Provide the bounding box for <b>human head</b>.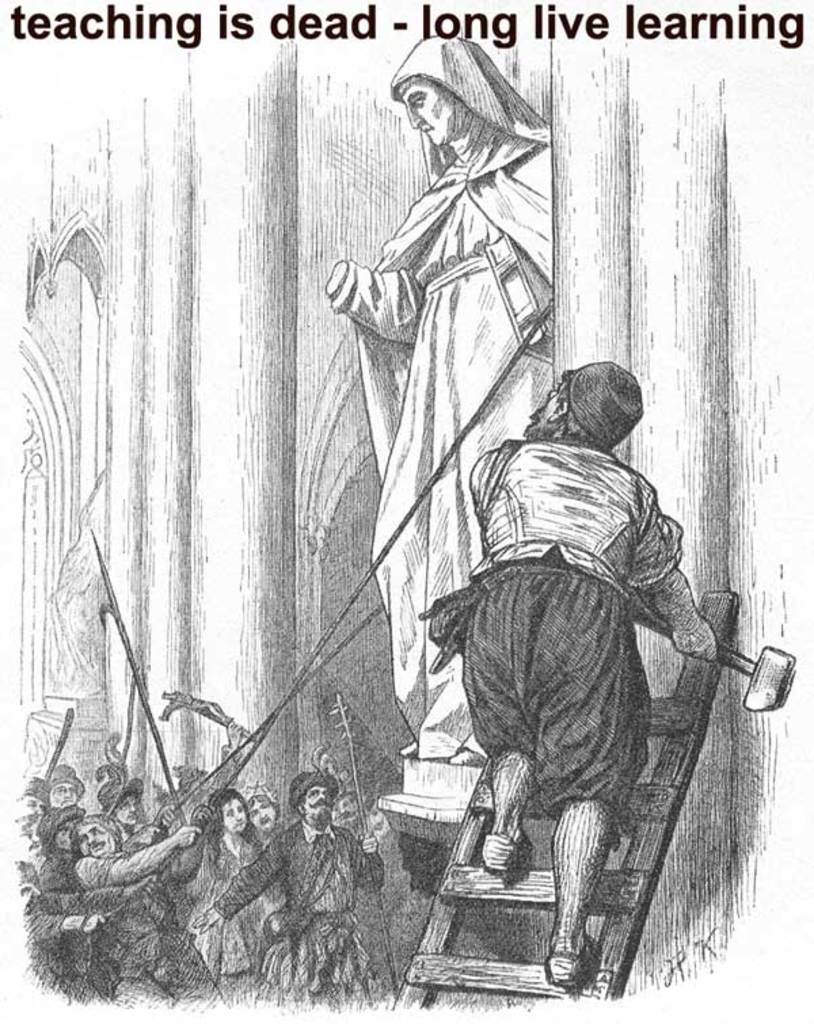
72:810:122:857.
